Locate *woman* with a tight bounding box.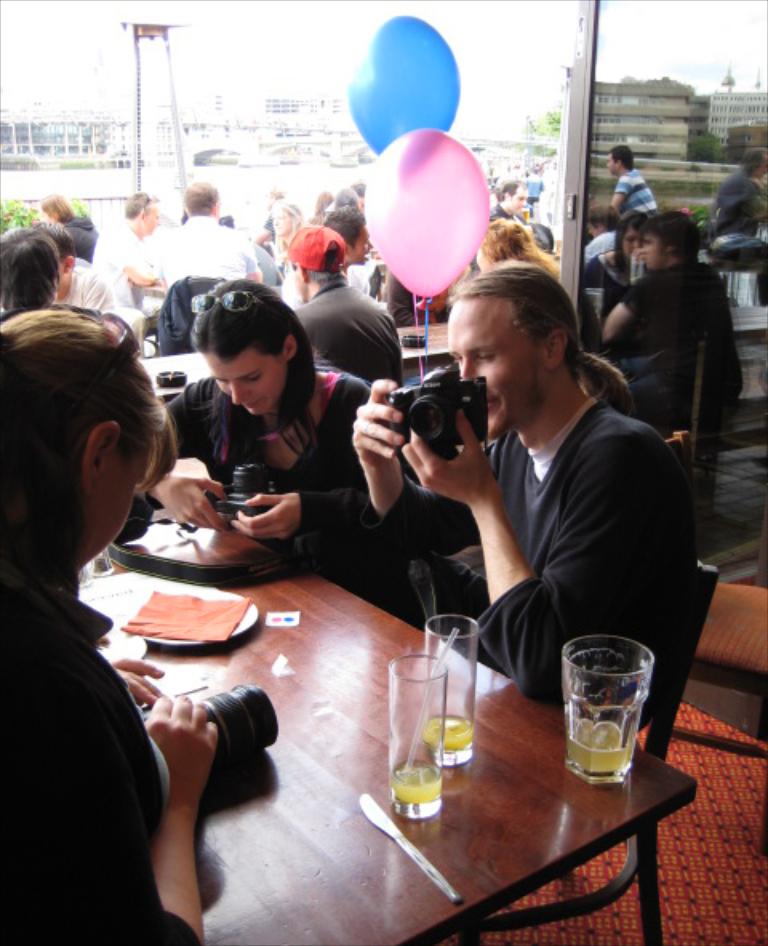
locate(34, 190, 94, 261).
